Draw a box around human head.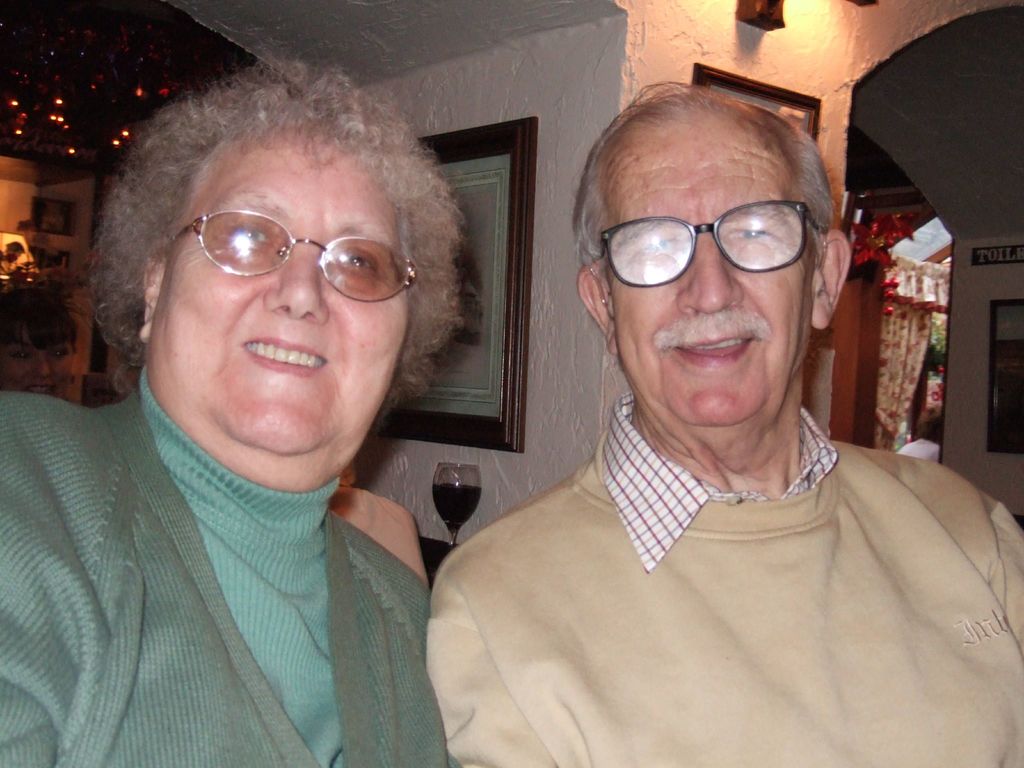
97:37:490:479.
